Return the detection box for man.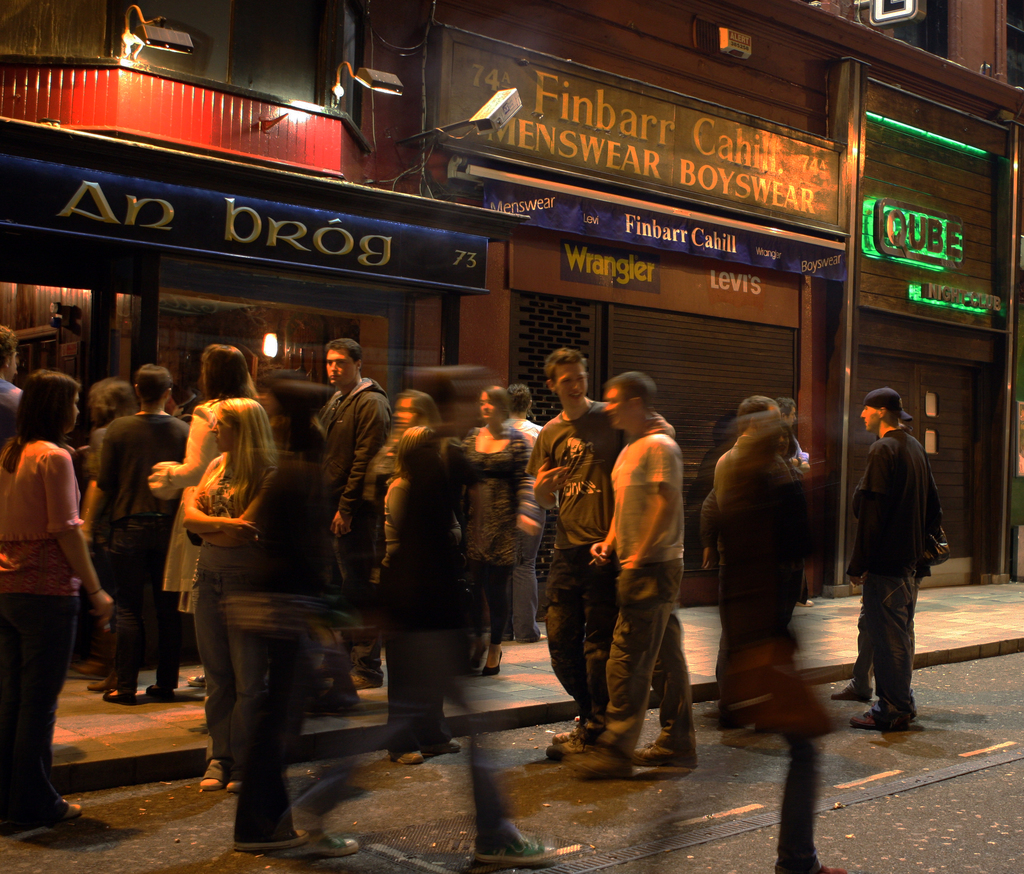
<box>524,347,680,755</box>.
